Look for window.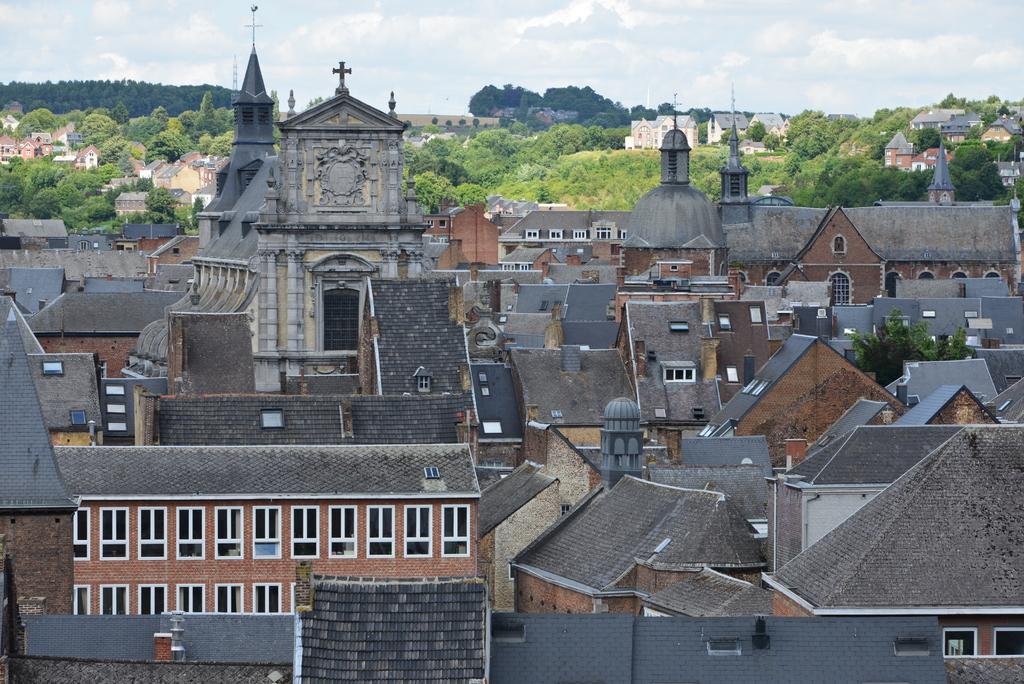
Found: {"x1": 366, "y1": 505, "x2": 394, "y2": 558}.
